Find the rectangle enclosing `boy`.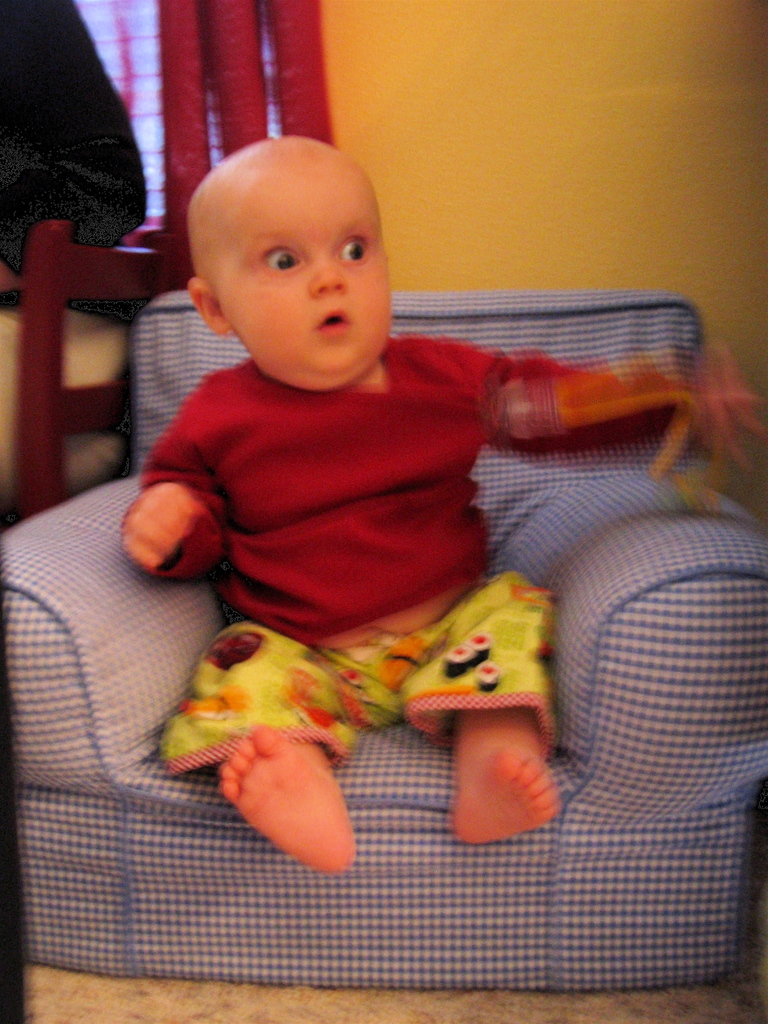
x1=113 y1=170 x2=664 y2=930.
